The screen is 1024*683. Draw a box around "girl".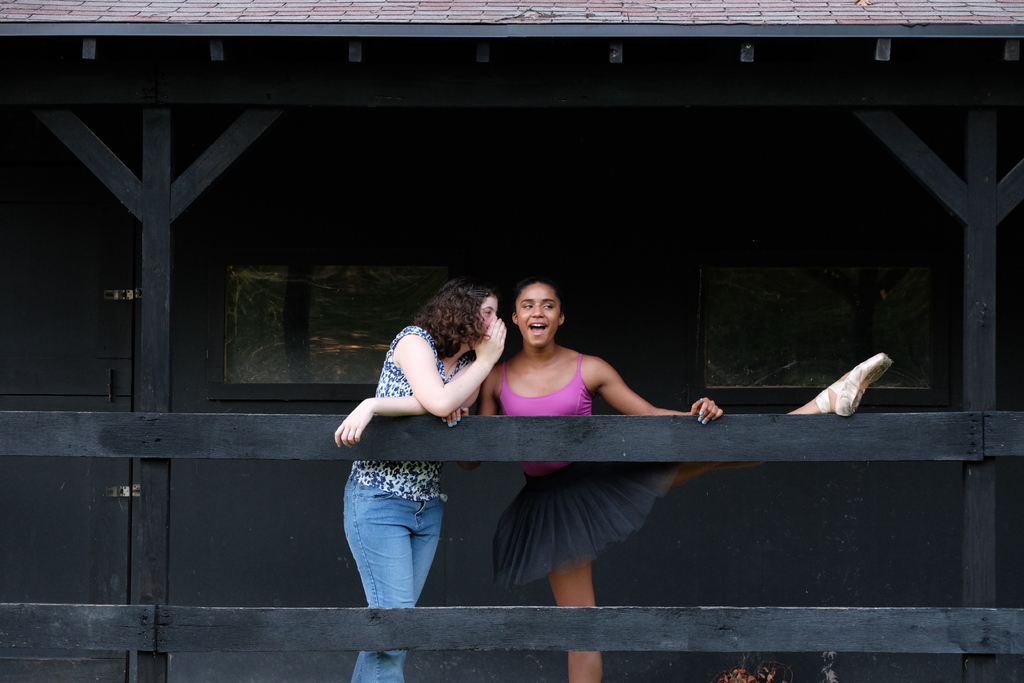
x1=328, y1=279, x2=507, y2=681.
